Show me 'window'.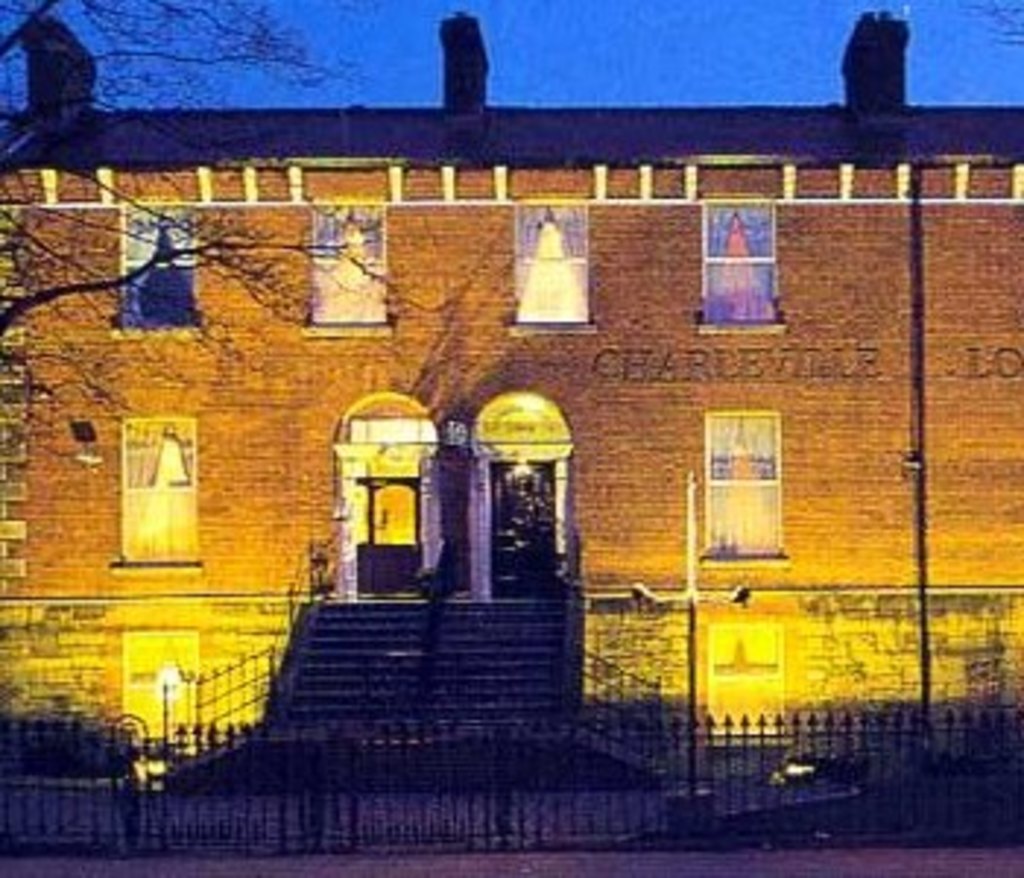
'window' is here: bbox(117, 205, 202, 337).
